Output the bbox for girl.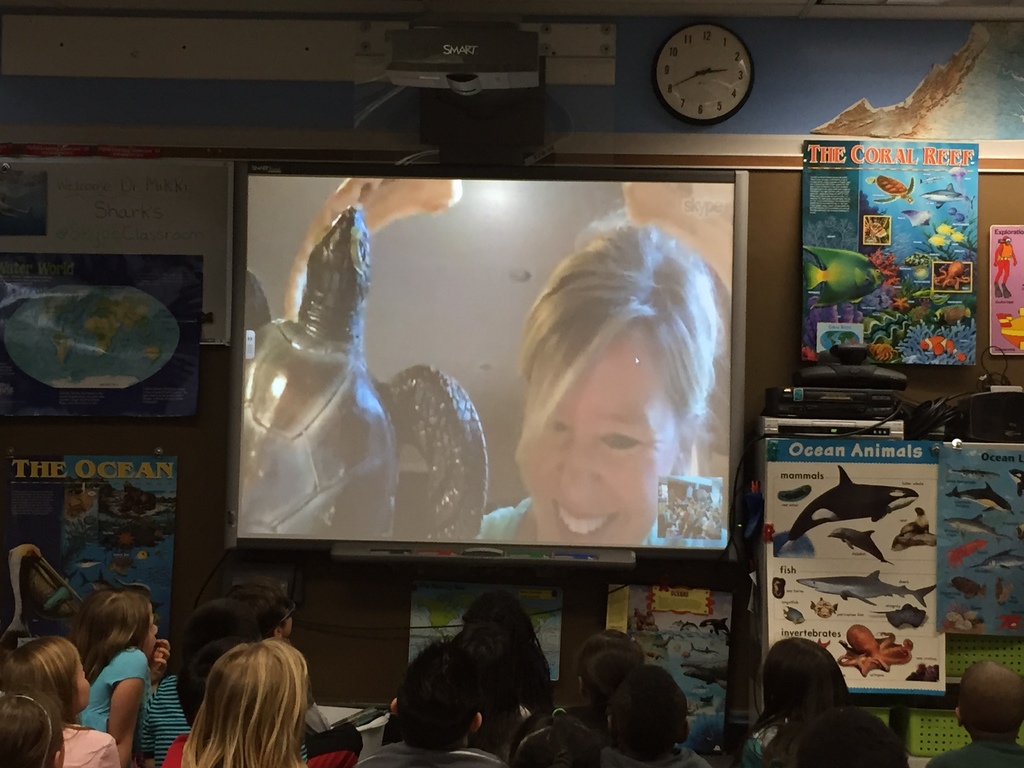
bbox=[727, 630, 845, 763].
